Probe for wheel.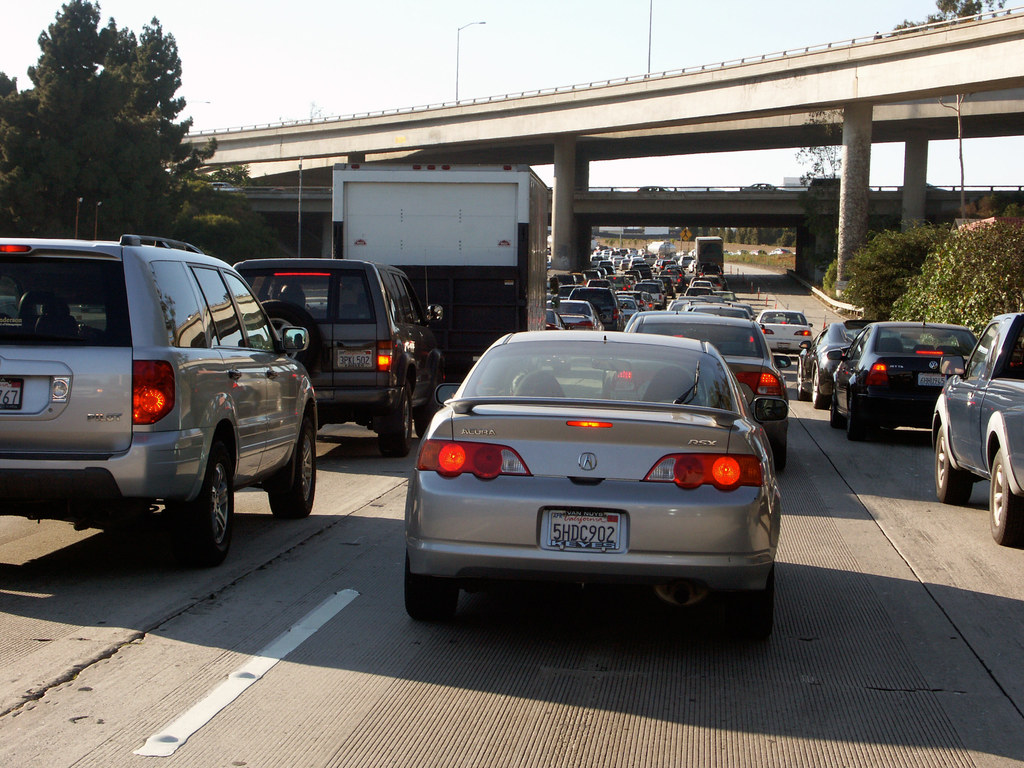
Probe result: bbox=(811, 369, 832, 410).
